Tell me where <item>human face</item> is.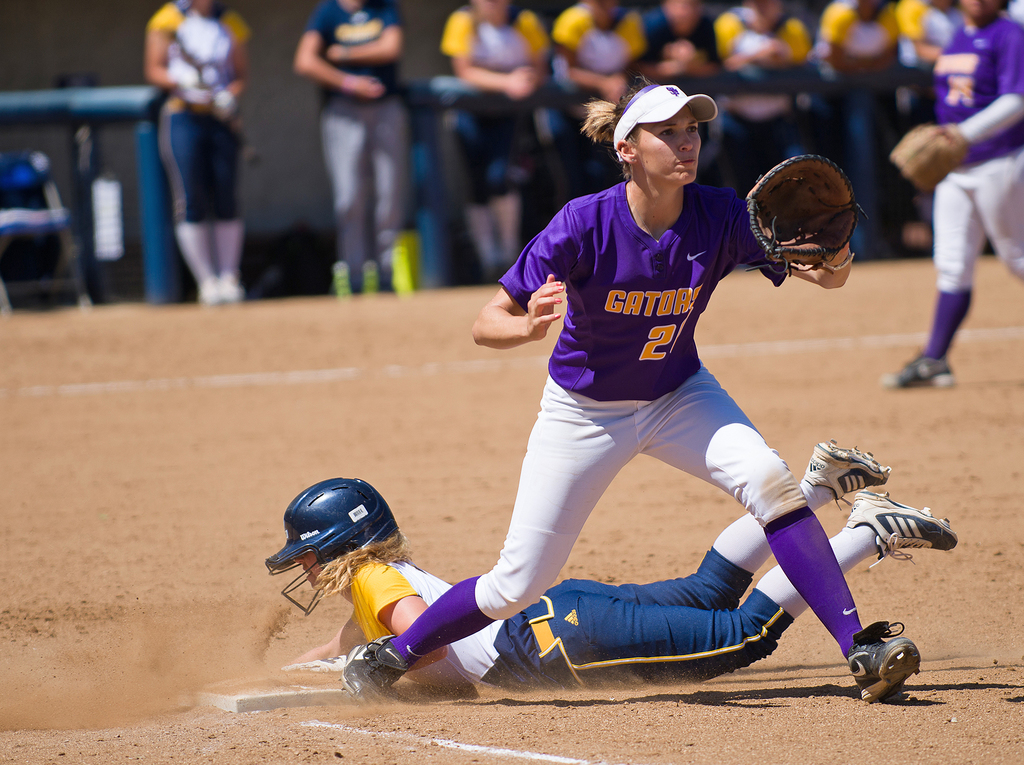
<item>human face</item> is at <bbox>295, 552, 330, 588</bbox>.
